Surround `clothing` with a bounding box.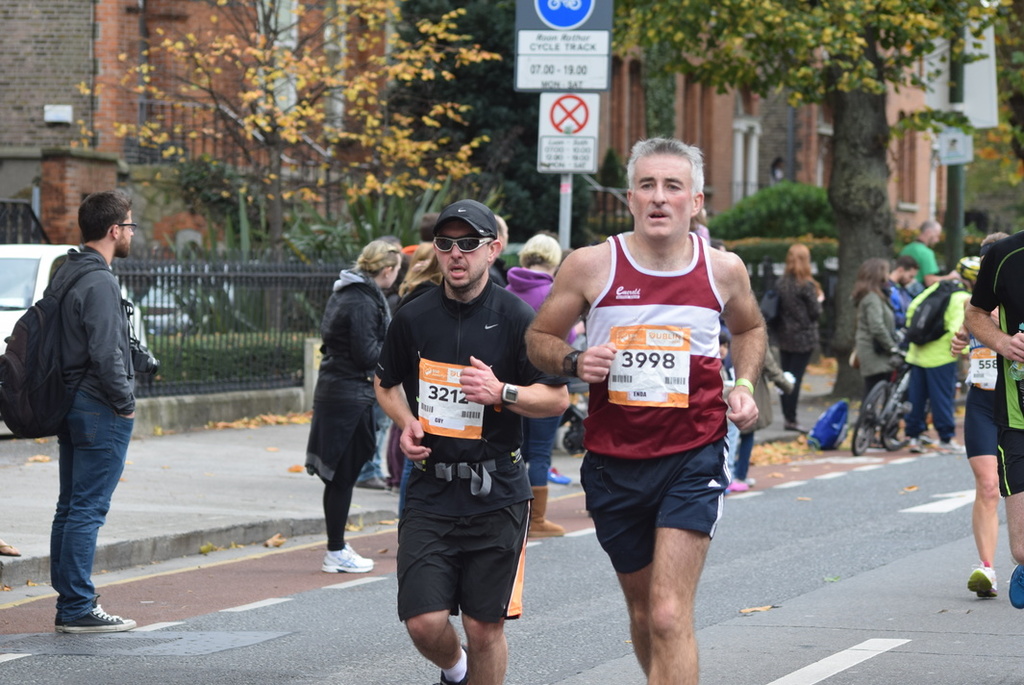
pyautogui.locateOnScreen(370, 268, 562, 622).
